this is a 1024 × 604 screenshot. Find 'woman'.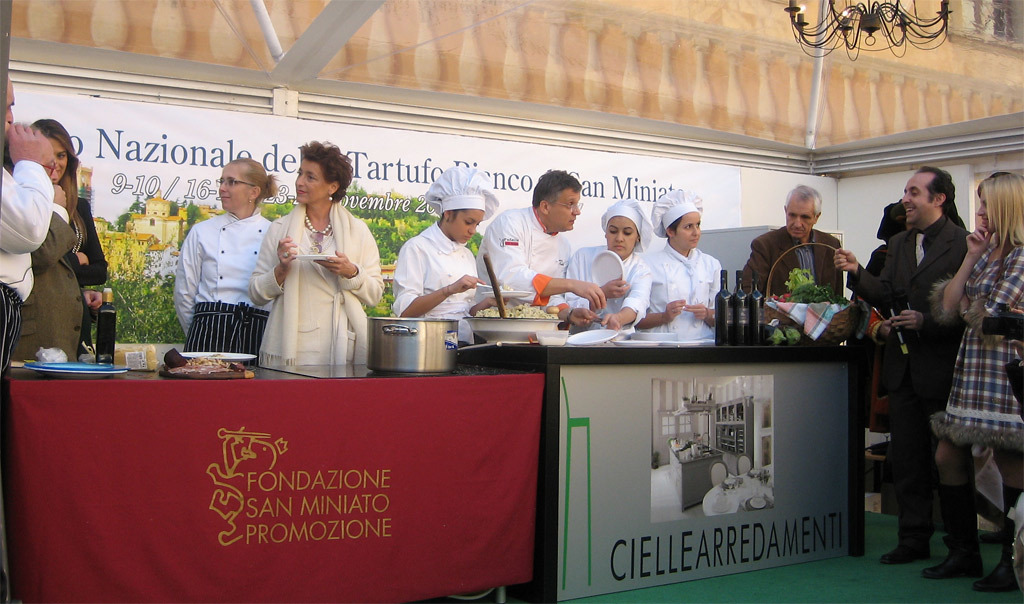
Bounding box: (left=171, top=156, right=275, bottom=378).
